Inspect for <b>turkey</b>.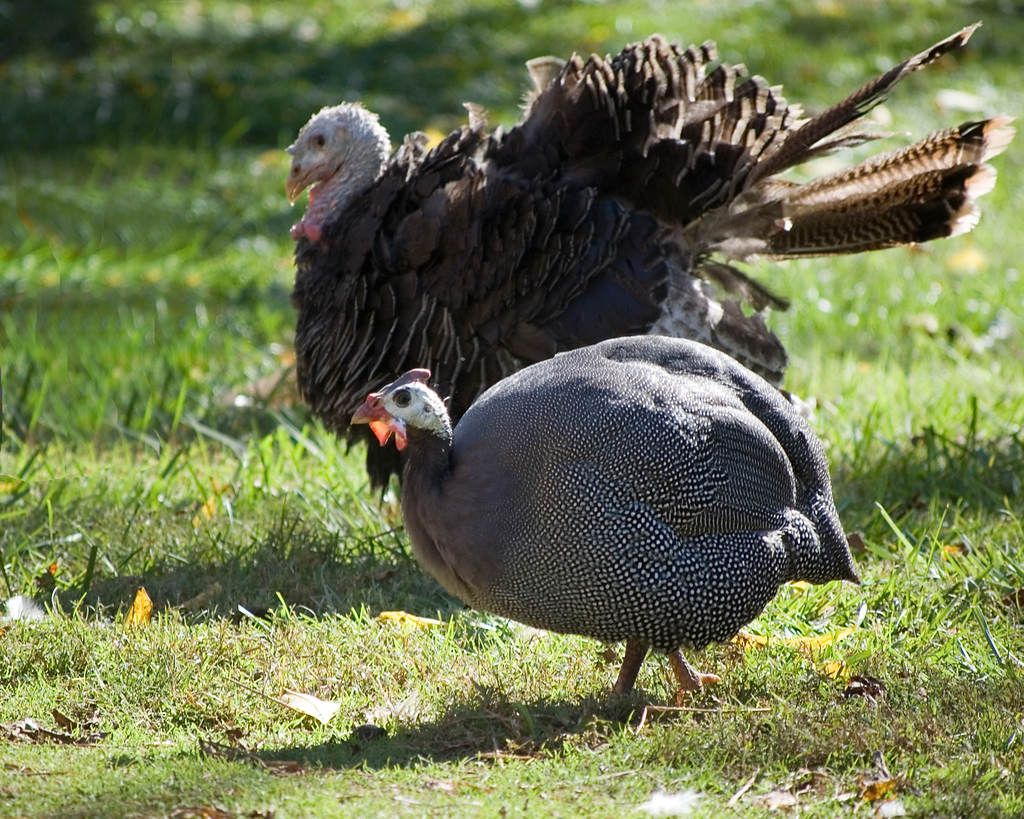
Inspection: (left=349, top=334, right=861, bottom=710).
